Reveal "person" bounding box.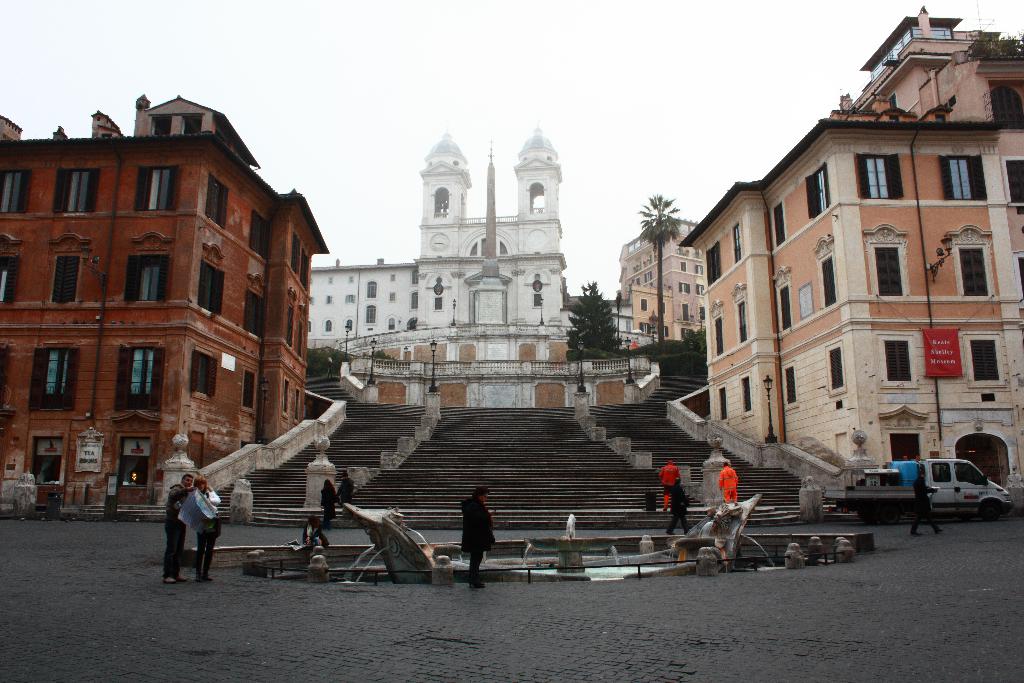
Revealed: bbox=(715, 463, 742, 504).
